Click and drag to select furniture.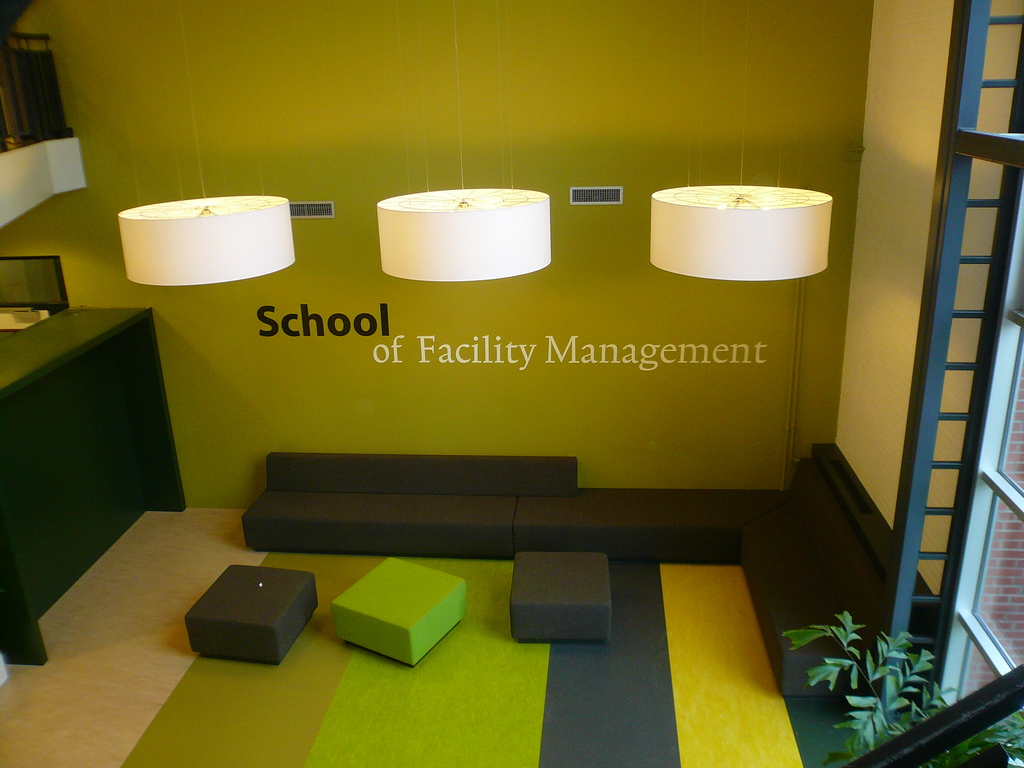
Selection: l=0, t=307, r=190, b=664.
